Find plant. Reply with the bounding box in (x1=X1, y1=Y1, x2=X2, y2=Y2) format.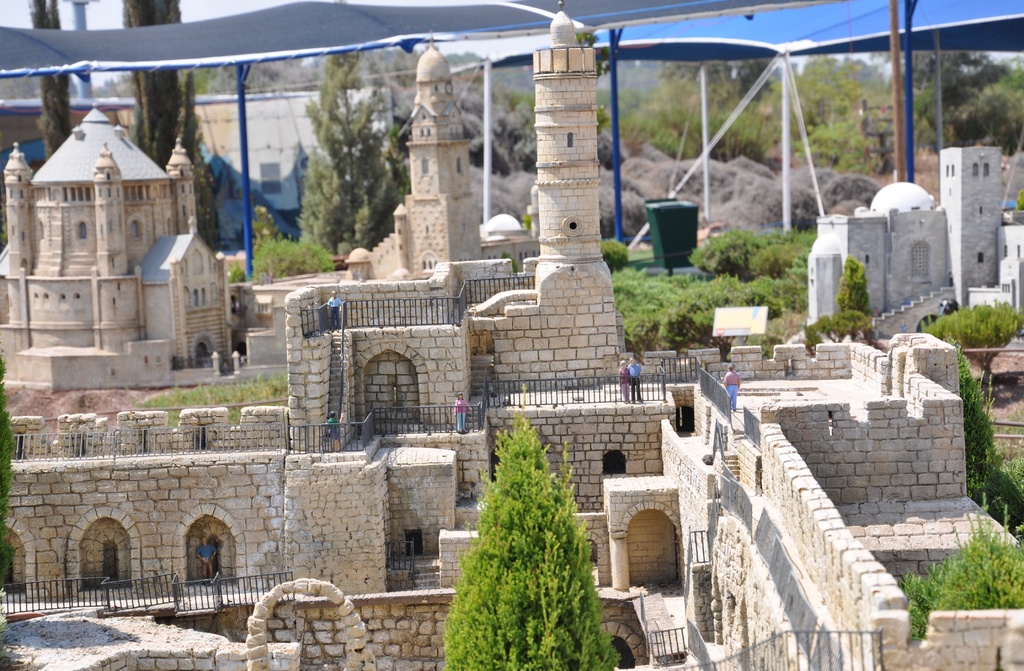
(x1=806, y1=305, x2=884, y2=360).
